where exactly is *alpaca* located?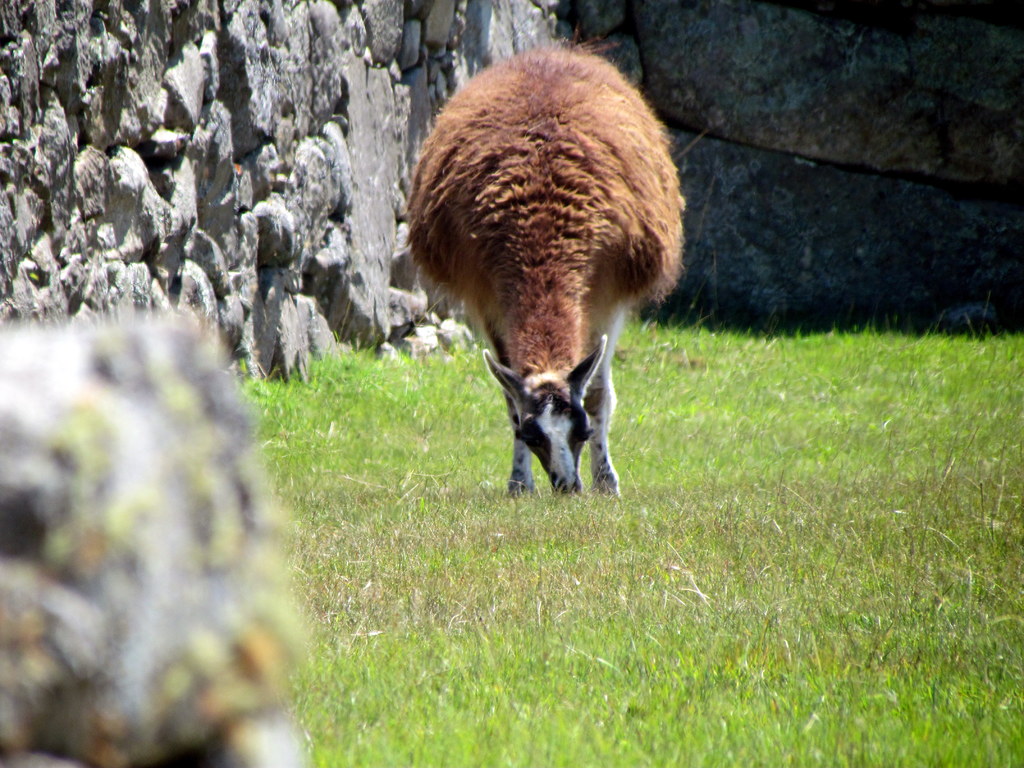
Its bounding box is left=403, top=26, right=687, bottom=500.
